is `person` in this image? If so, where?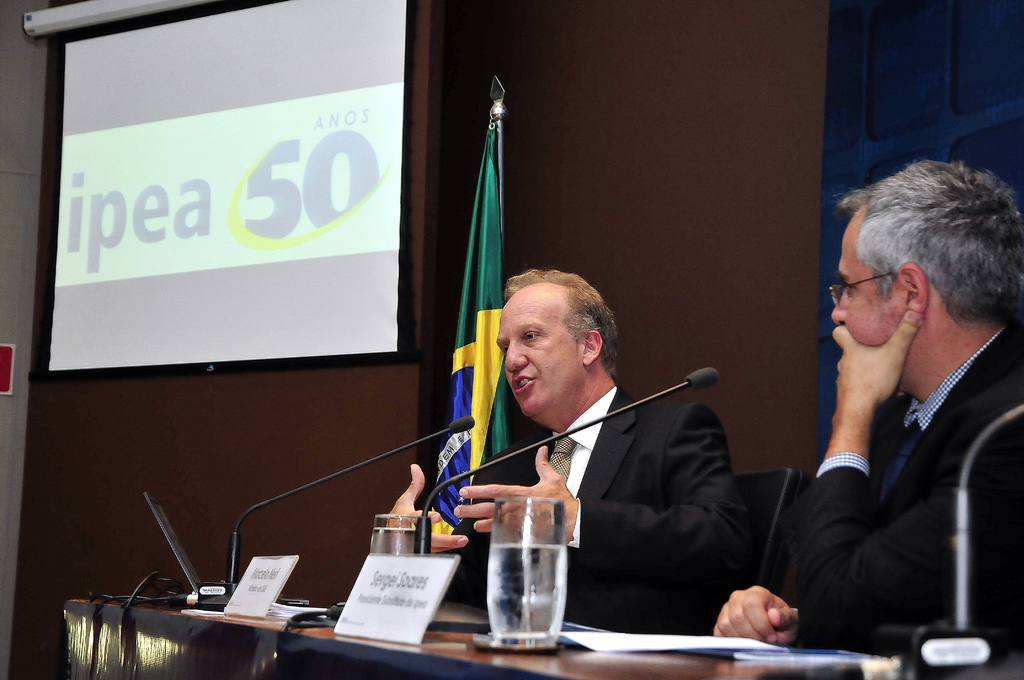
Yes, at left=785, top=145, right=1013, bottom=679.
